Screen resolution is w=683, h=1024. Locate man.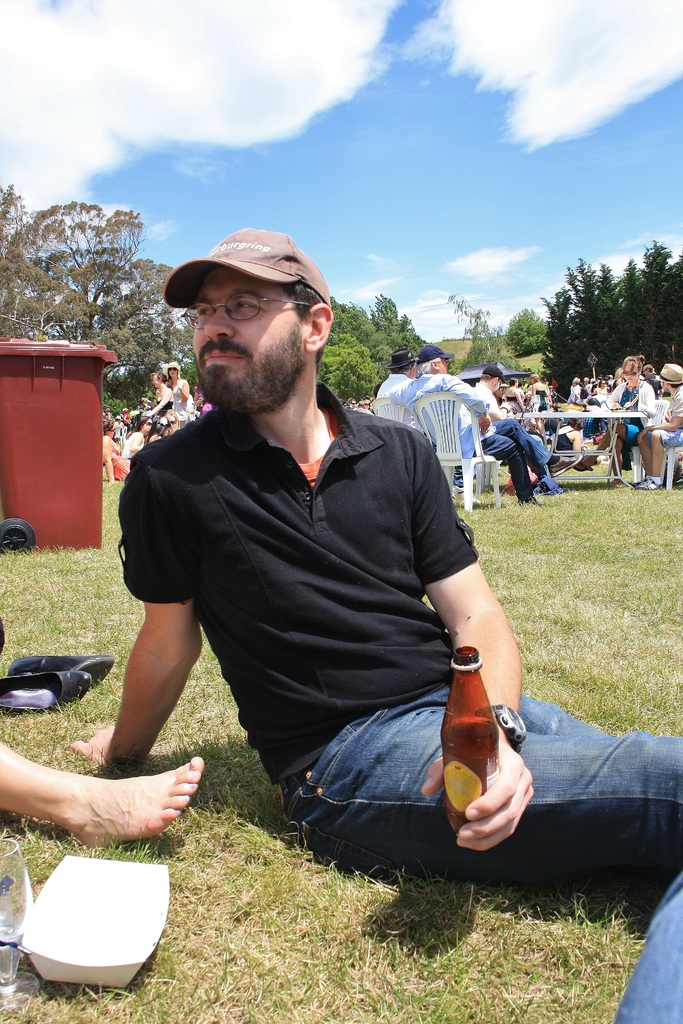
<box>457,368,532,485</box>.
